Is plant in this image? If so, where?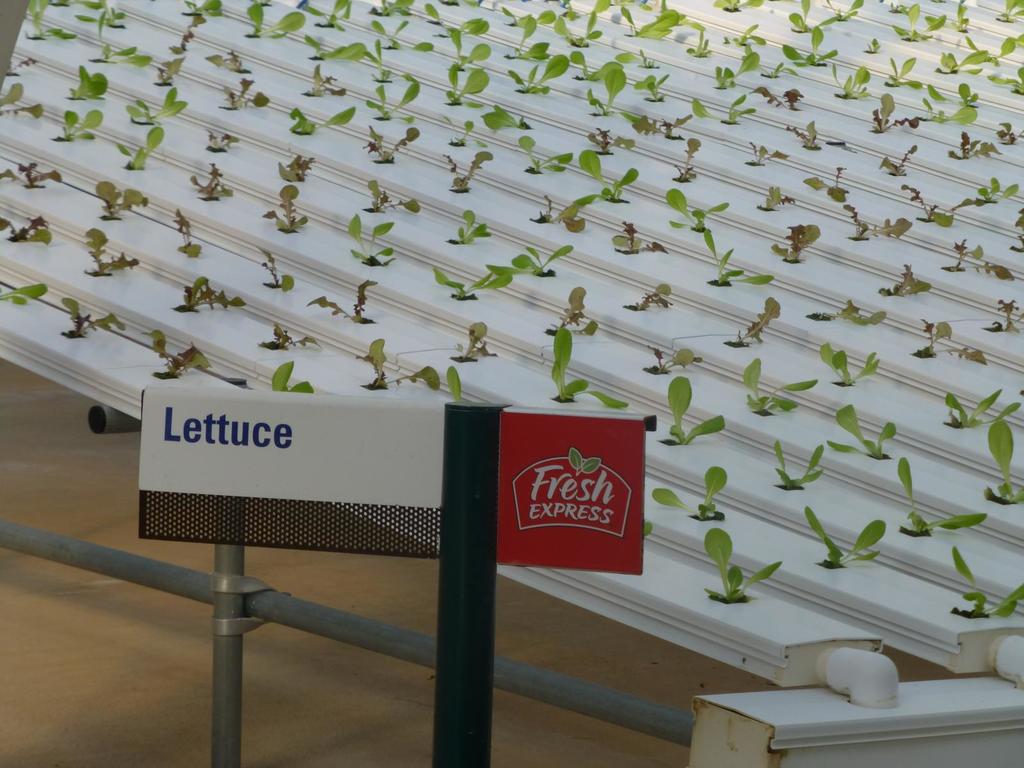
Yes, at {"x1": 0, "y1": 216, "x2": 56, "y2": 246}.
